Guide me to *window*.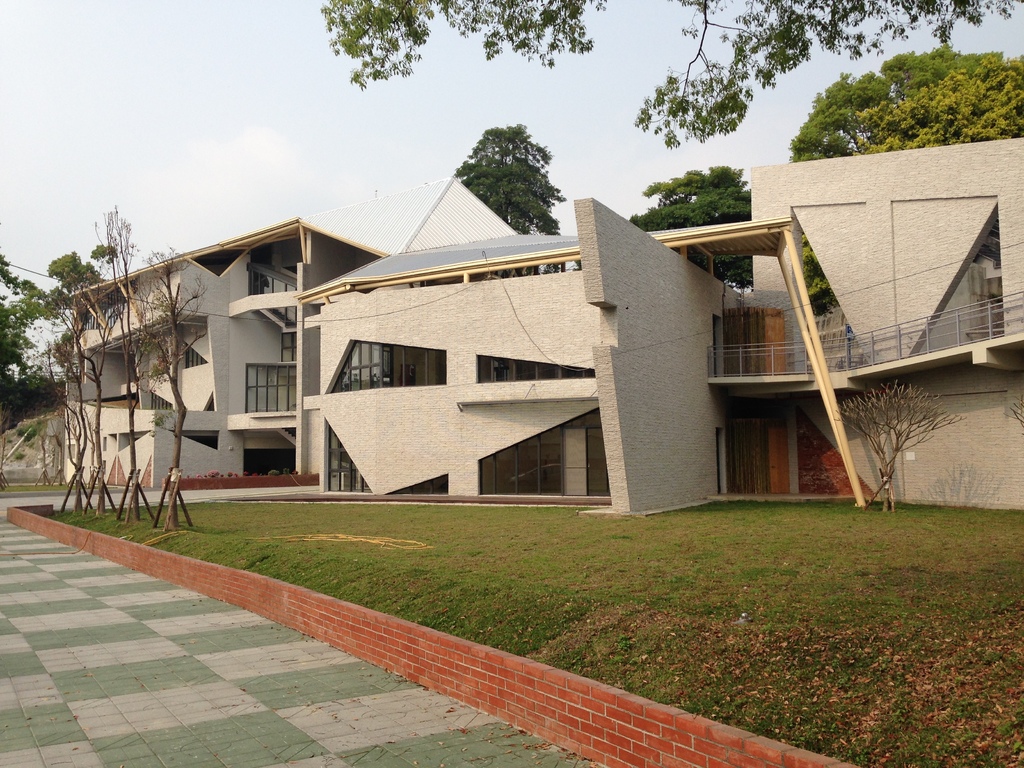
Guidance: crop(329, 339, 447, 388).
